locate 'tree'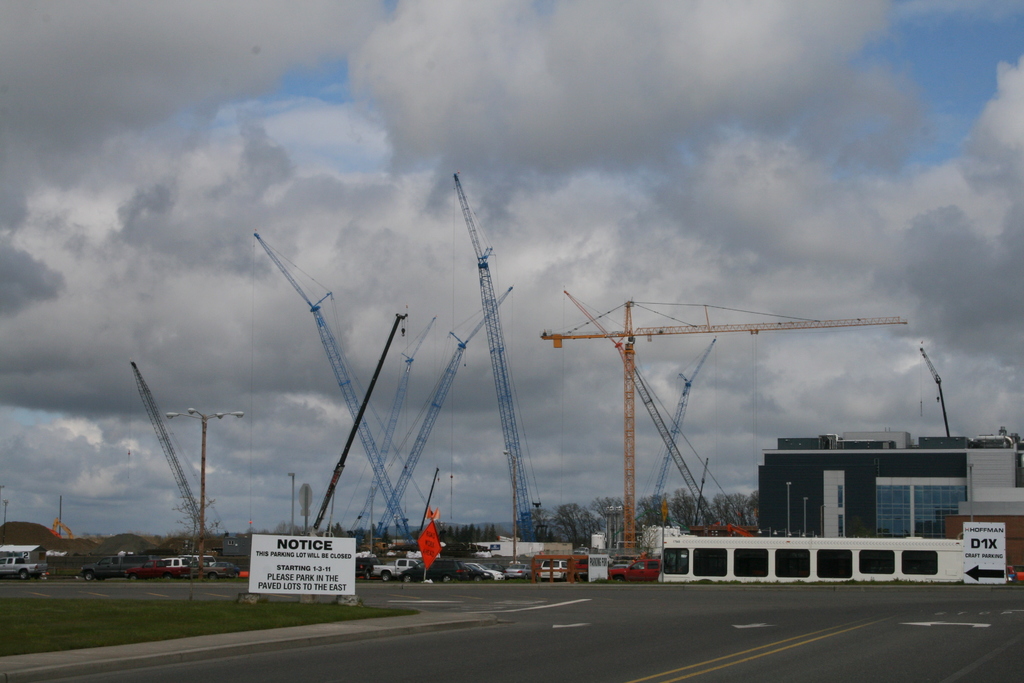
324/521/346/536
